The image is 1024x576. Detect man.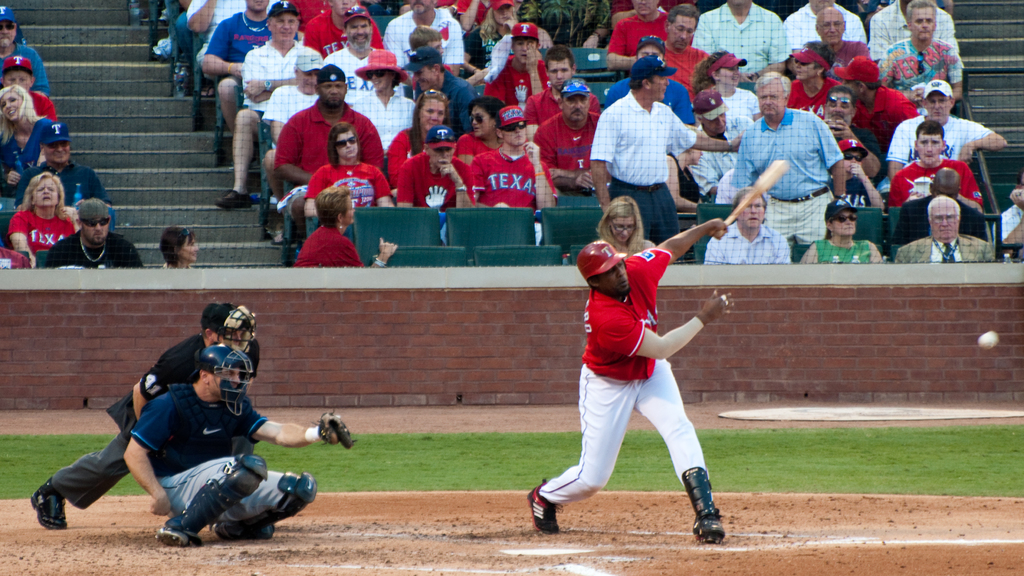
Detection: Rect(999, 167, 1023, 259).
